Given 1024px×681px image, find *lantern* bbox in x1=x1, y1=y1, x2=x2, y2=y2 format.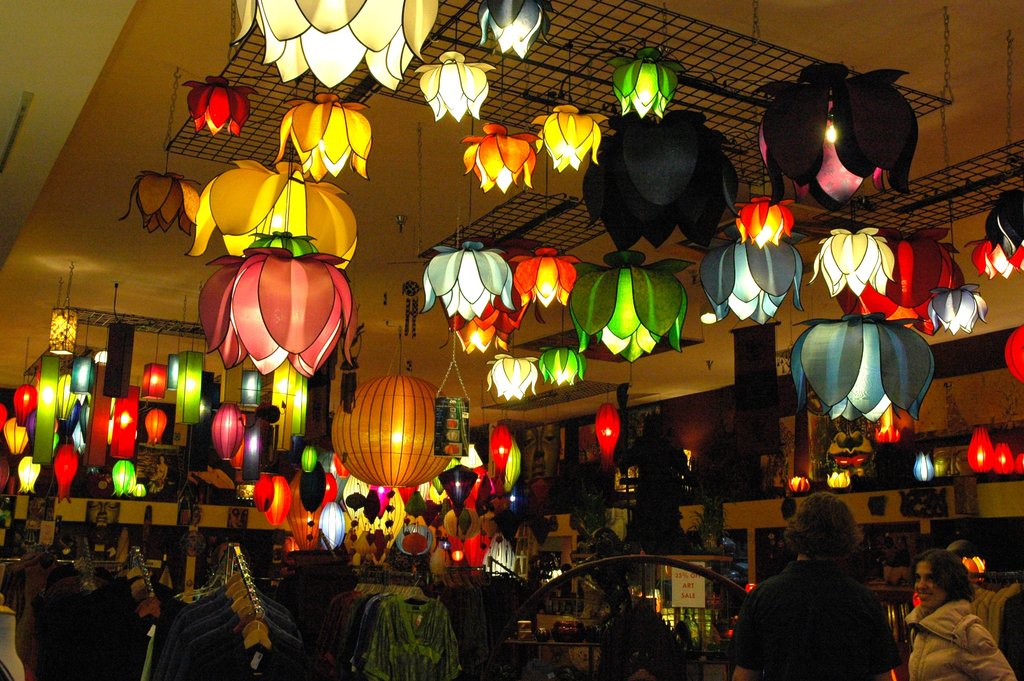
x1=982, y1=188, x2=1023, y2=262.
